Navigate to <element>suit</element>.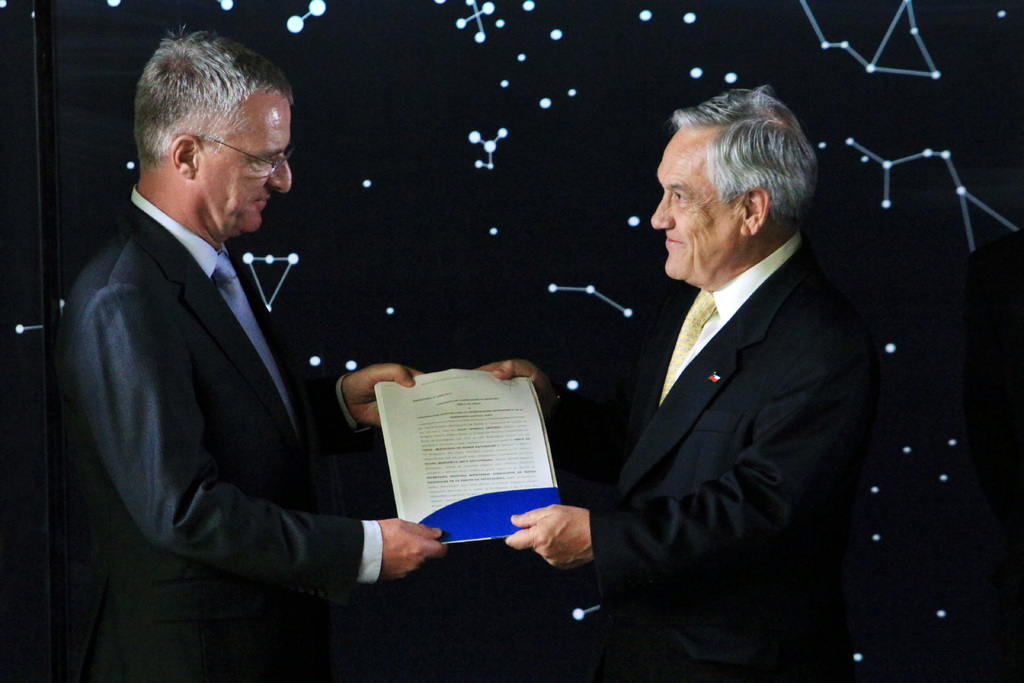
Navigation target: left=62, top=190, right=386, bottom=682.
